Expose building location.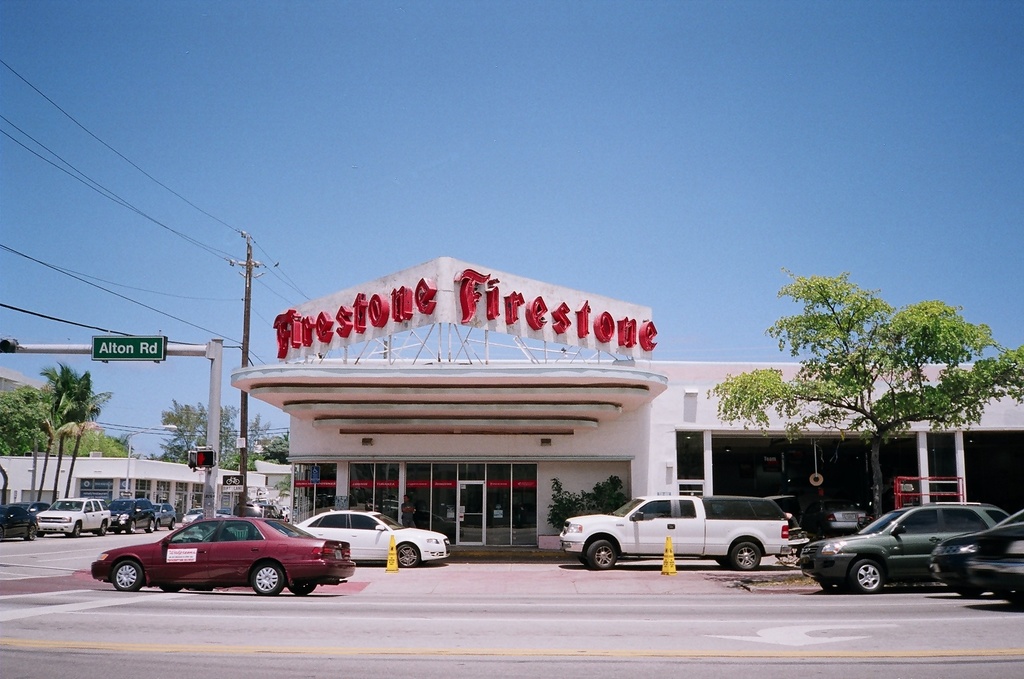
Exposed at bbox=(230, 261, 1023, 556).
